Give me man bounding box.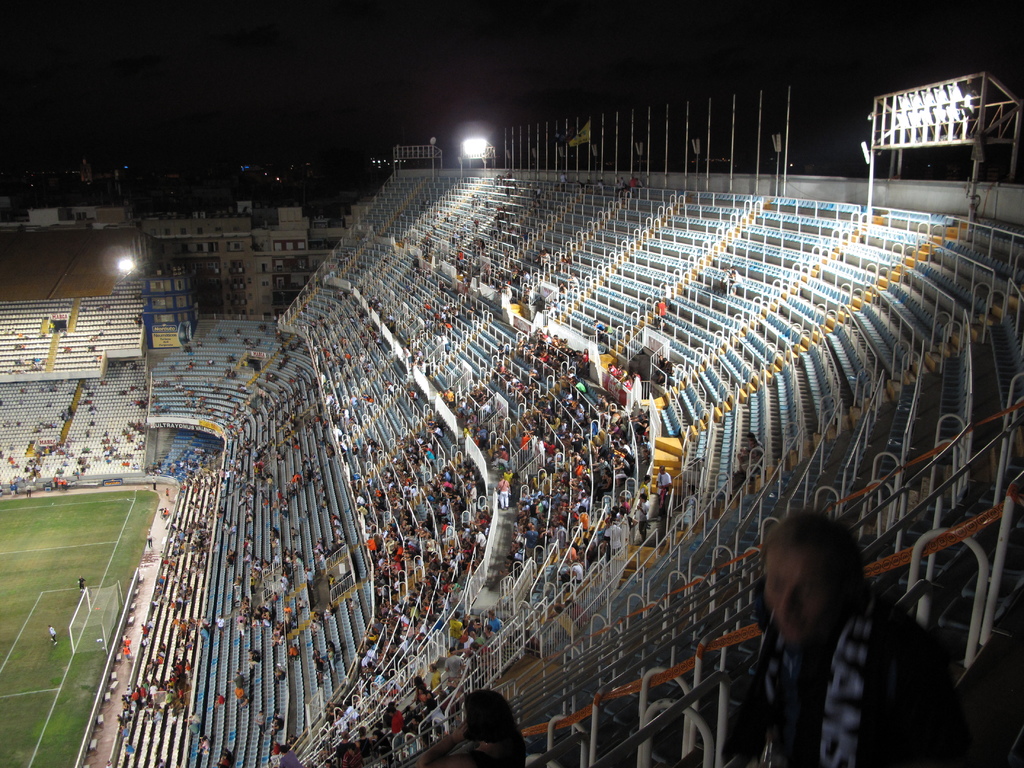
l=288, t=644, r=297, b=659.
